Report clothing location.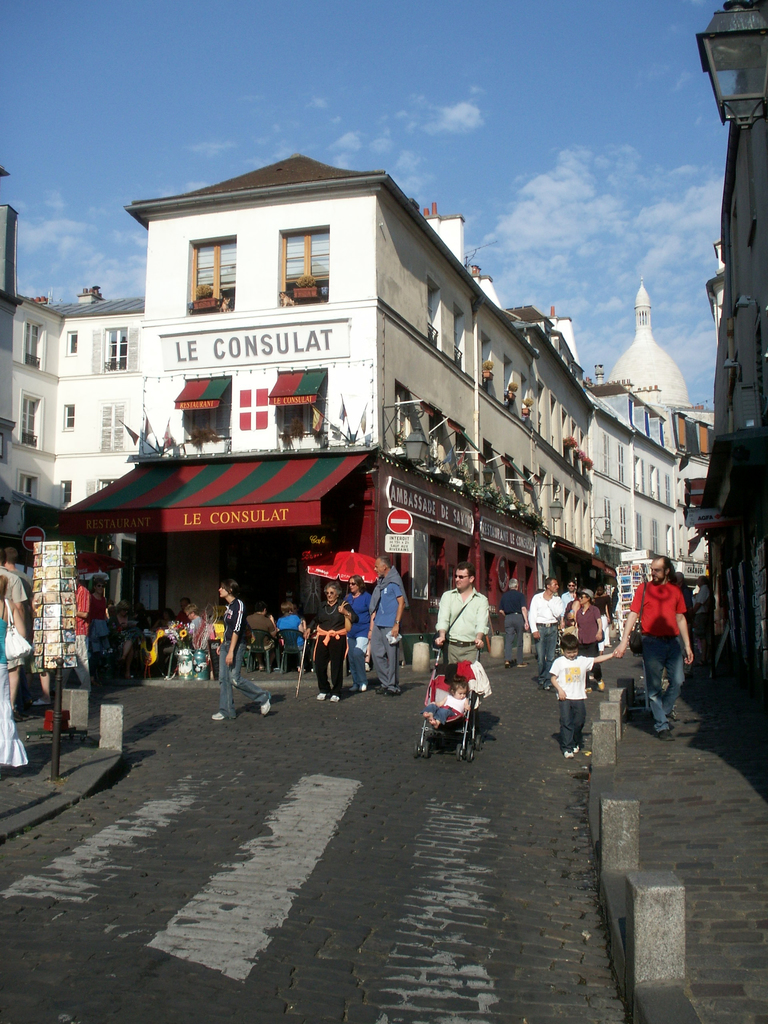
Report: 575/605/599/684.
